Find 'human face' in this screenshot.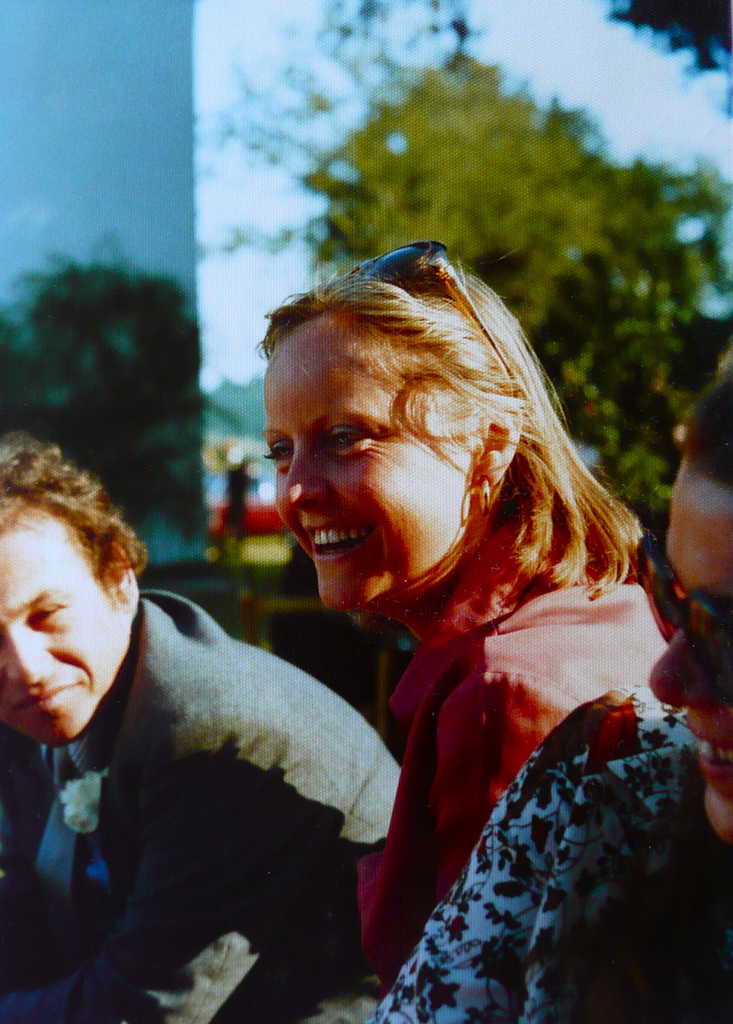
The bounding box for 'human face' is [654,476,732,844].
